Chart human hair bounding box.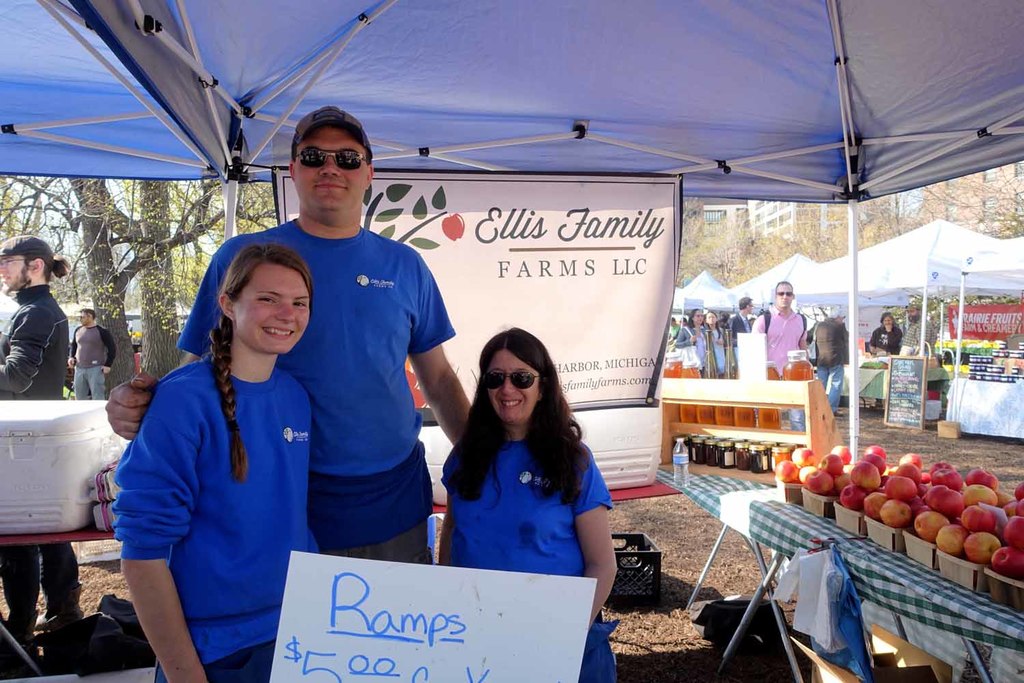
Charted: 78 307 98 324.
